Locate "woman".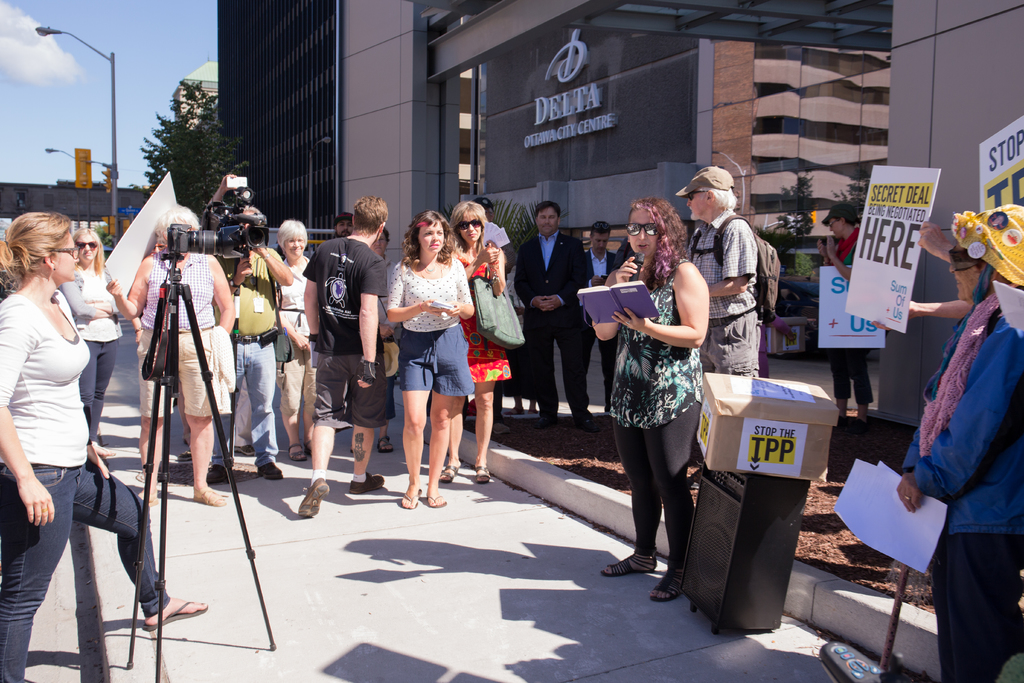
Bounding box: 385:211:476:511.
